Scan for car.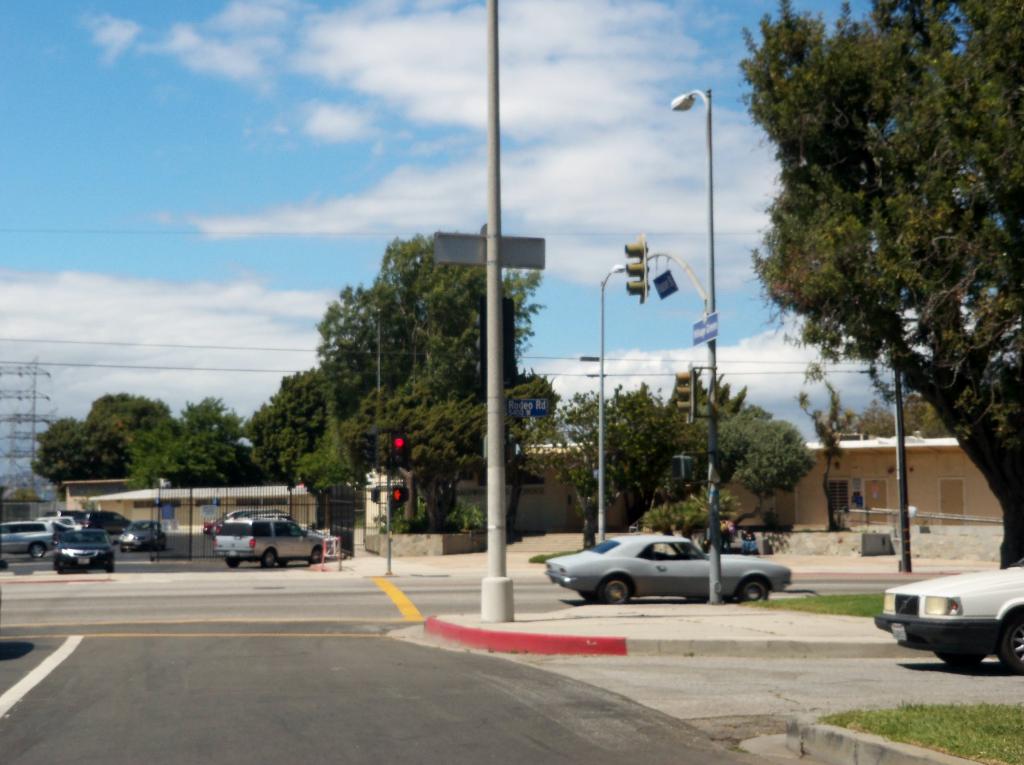
Scan result: detection(204, 505, 285, 535).
